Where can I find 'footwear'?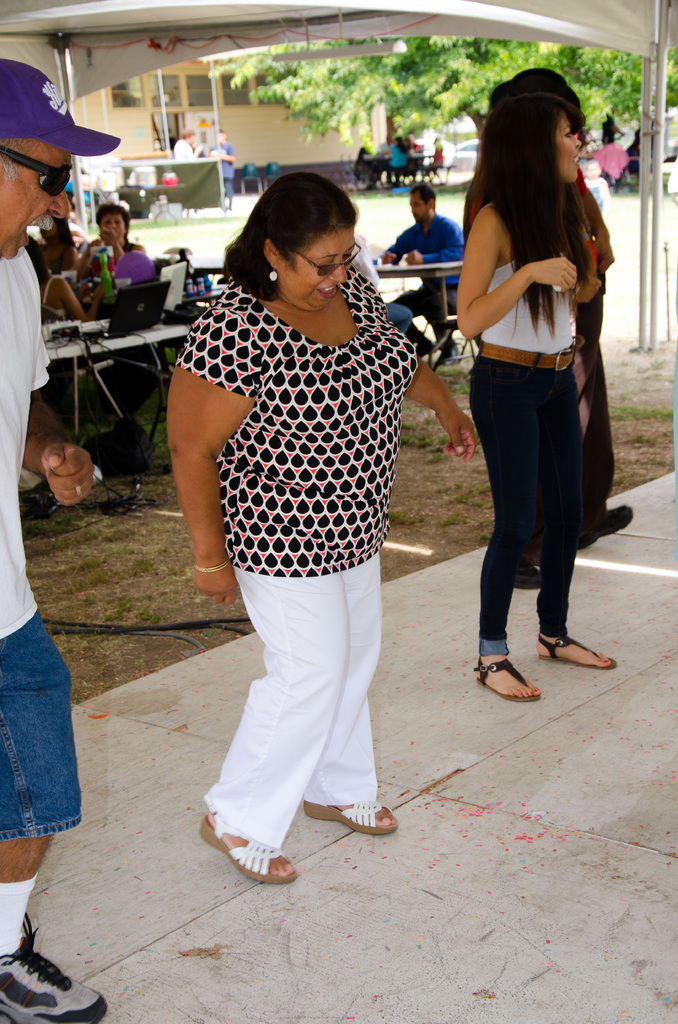
You can find it at 512 562 540 591.
